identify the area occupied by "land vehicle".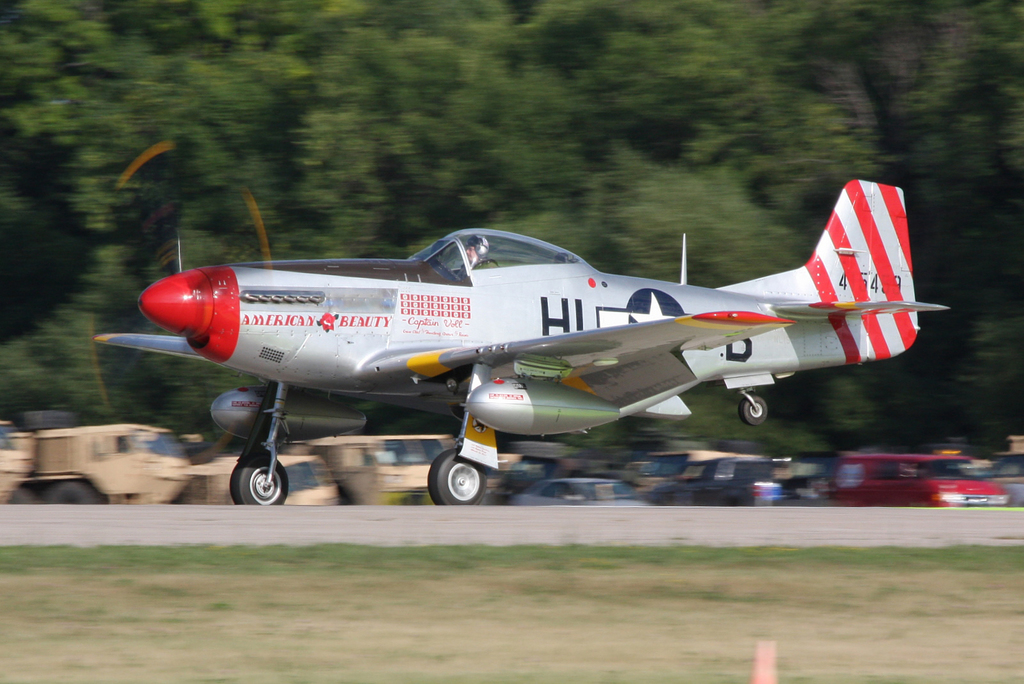
Area: x1=489, y1=461, x2=541, y2=507.
